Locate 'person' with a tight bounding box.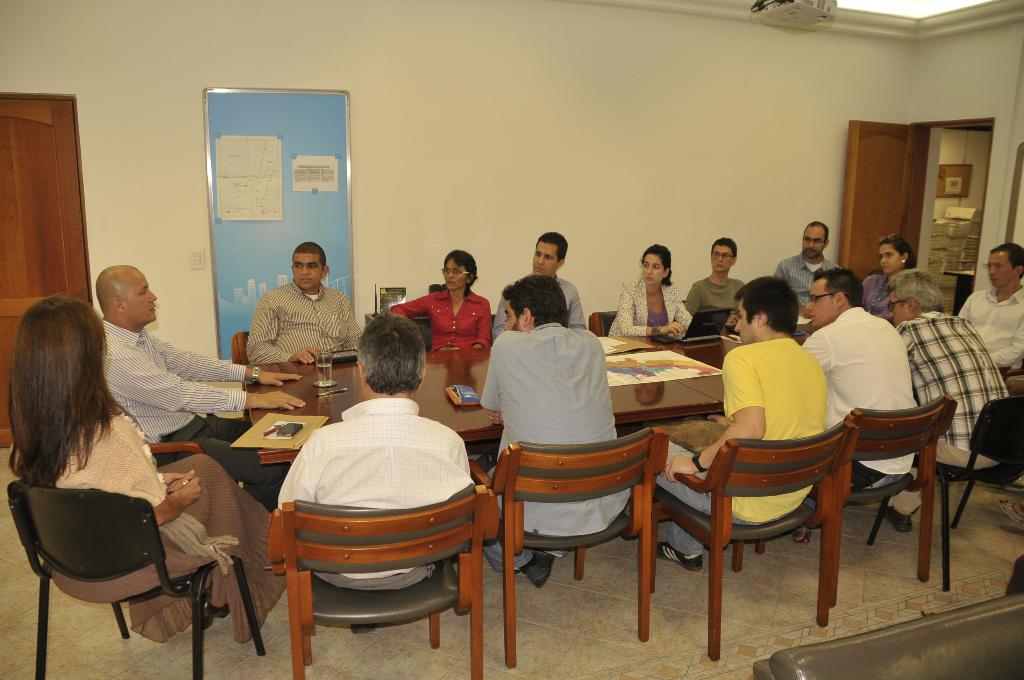
[0,294,281,640].
